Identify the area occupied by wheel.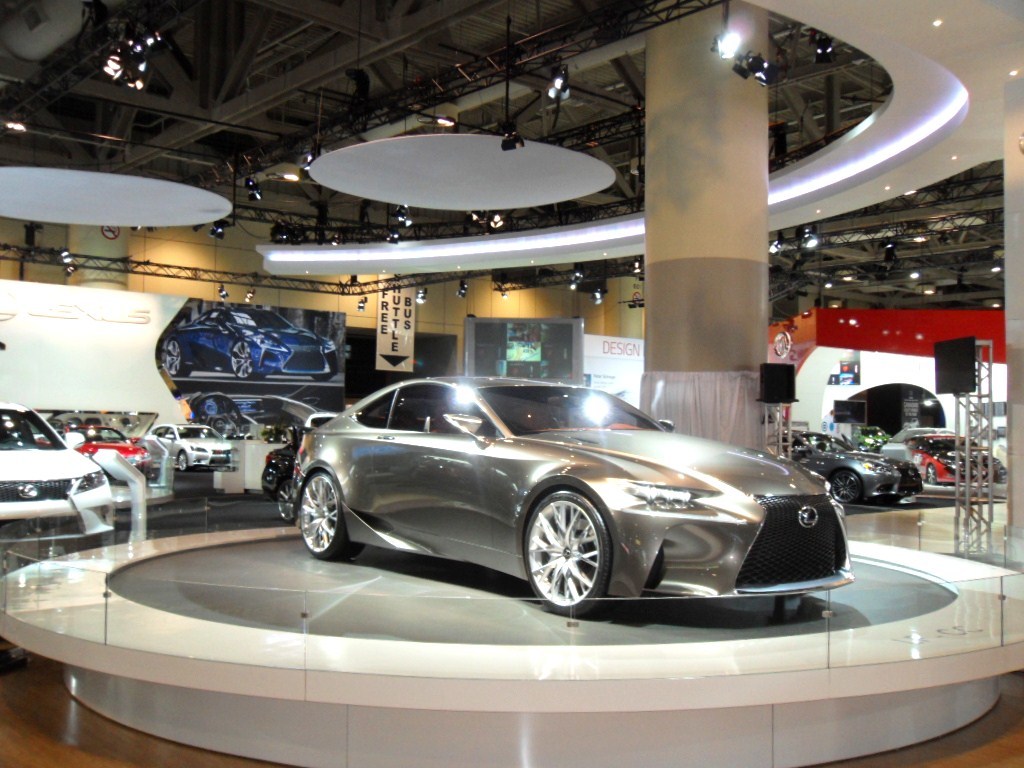
Area: [301, 470, 354, 559].
